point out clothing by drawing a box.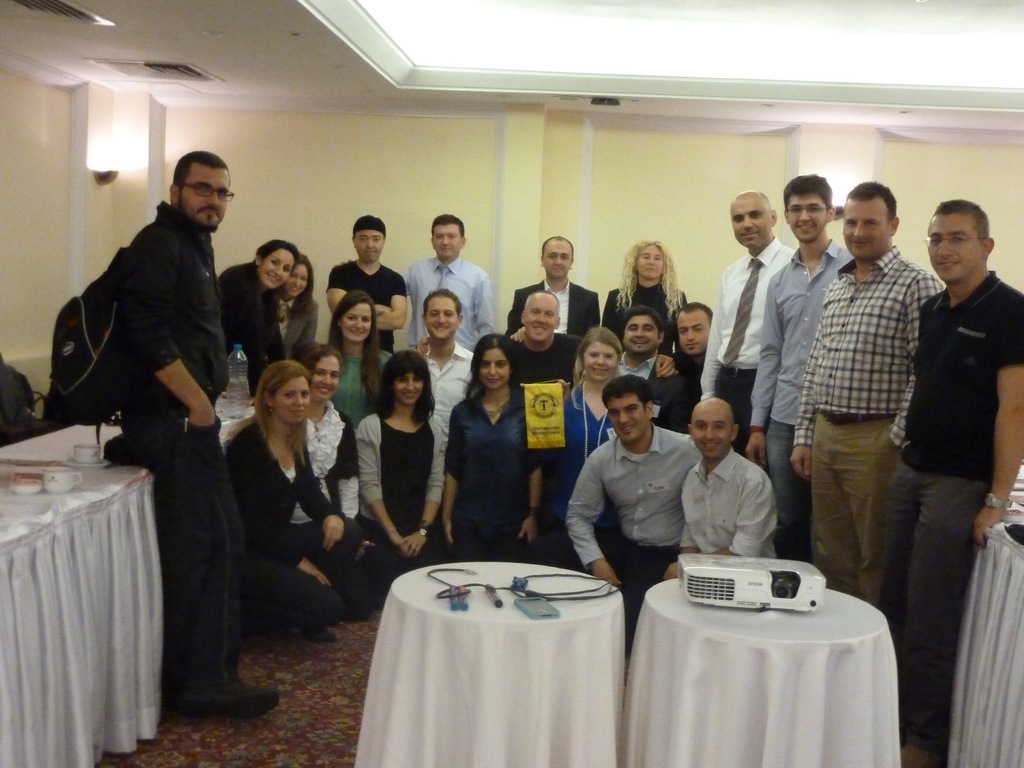
rect(559, 426, 703, 621).
